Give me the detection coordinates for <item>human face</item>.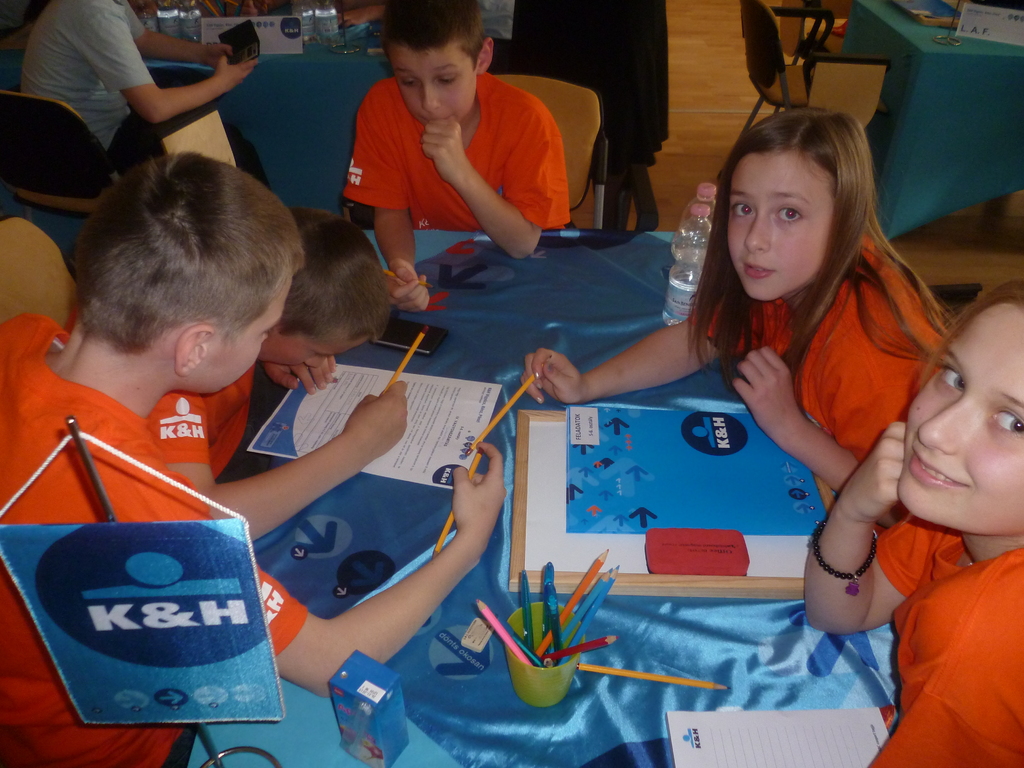
left=260, top=330, right=363, bottom=366.
